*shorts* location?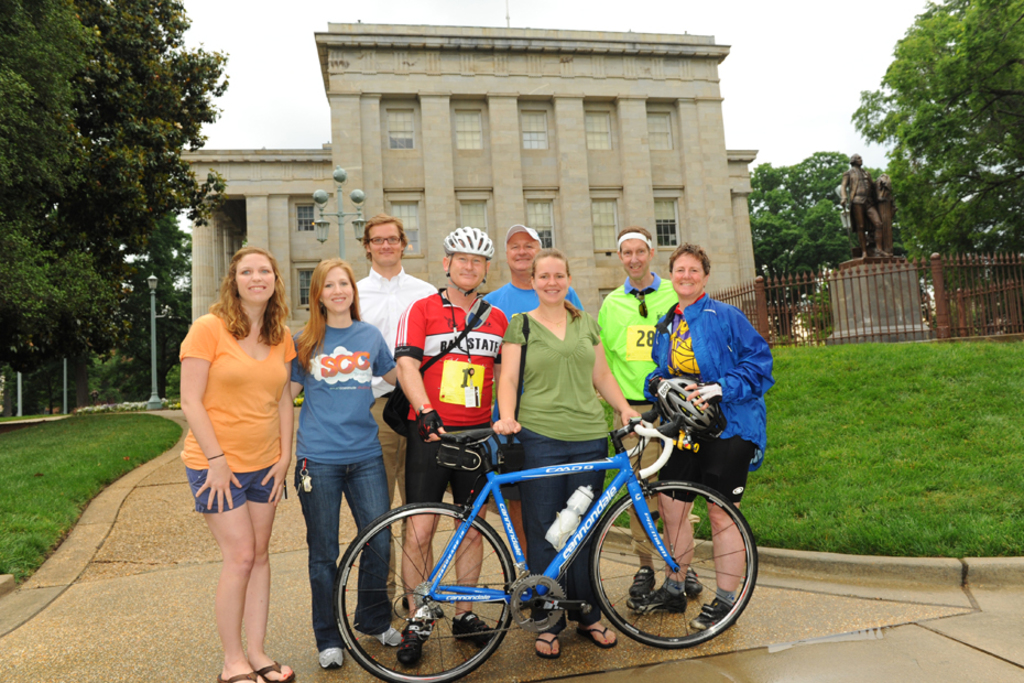
bbox=[664, 437, 758, 506]
